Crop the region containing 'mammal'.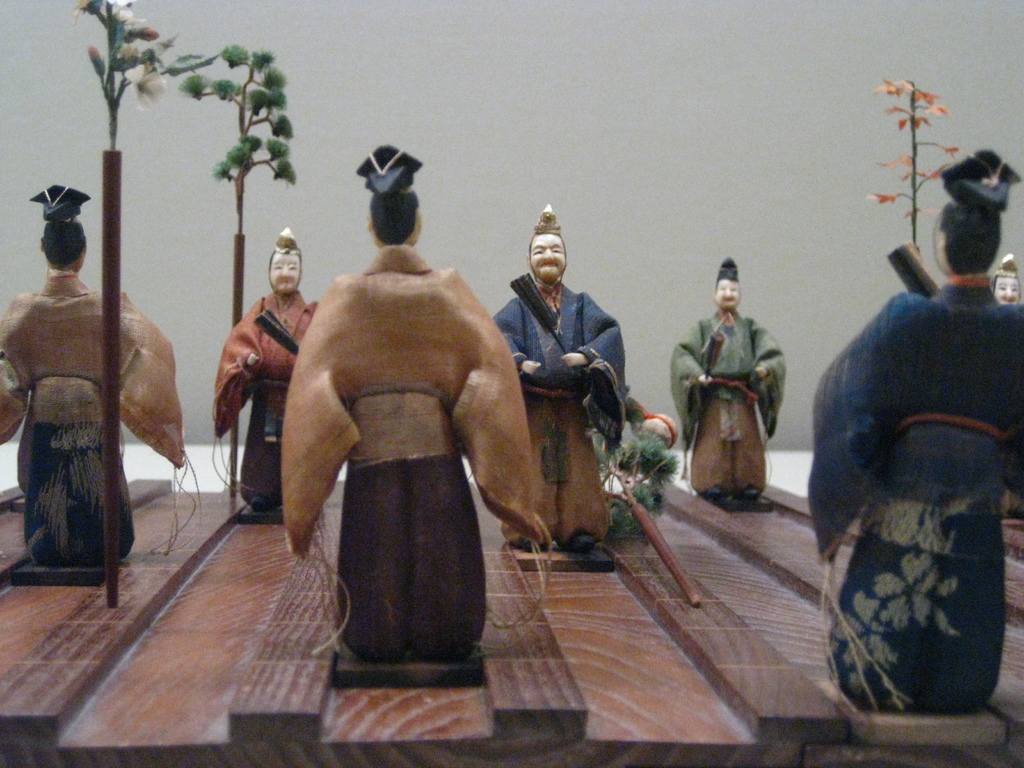
Crop region: [214,223,321,506].
